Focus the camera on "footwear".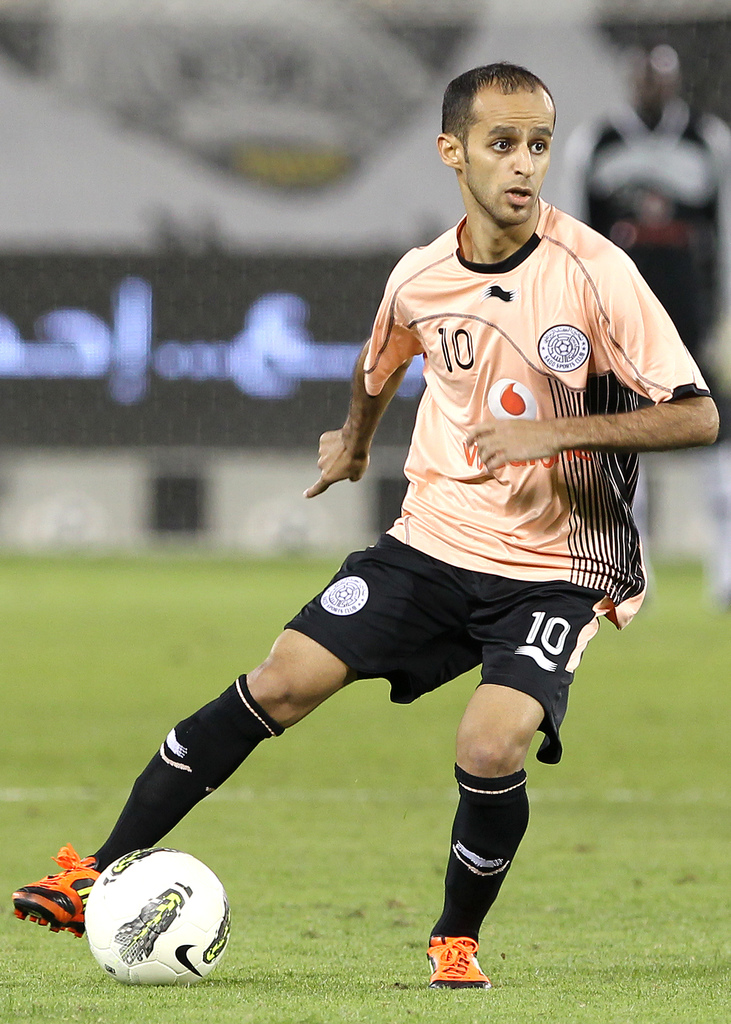
Focus region: 428, 932, 498, 1002.
